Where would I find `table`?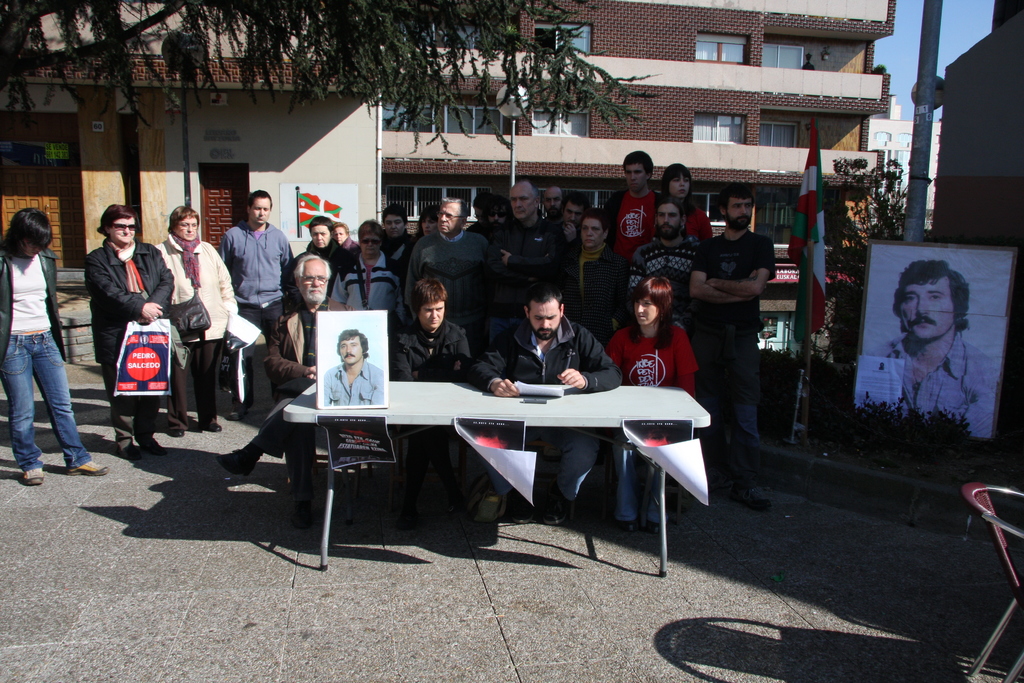
At [x1=250, y1=379, x2=724, y2=553].
